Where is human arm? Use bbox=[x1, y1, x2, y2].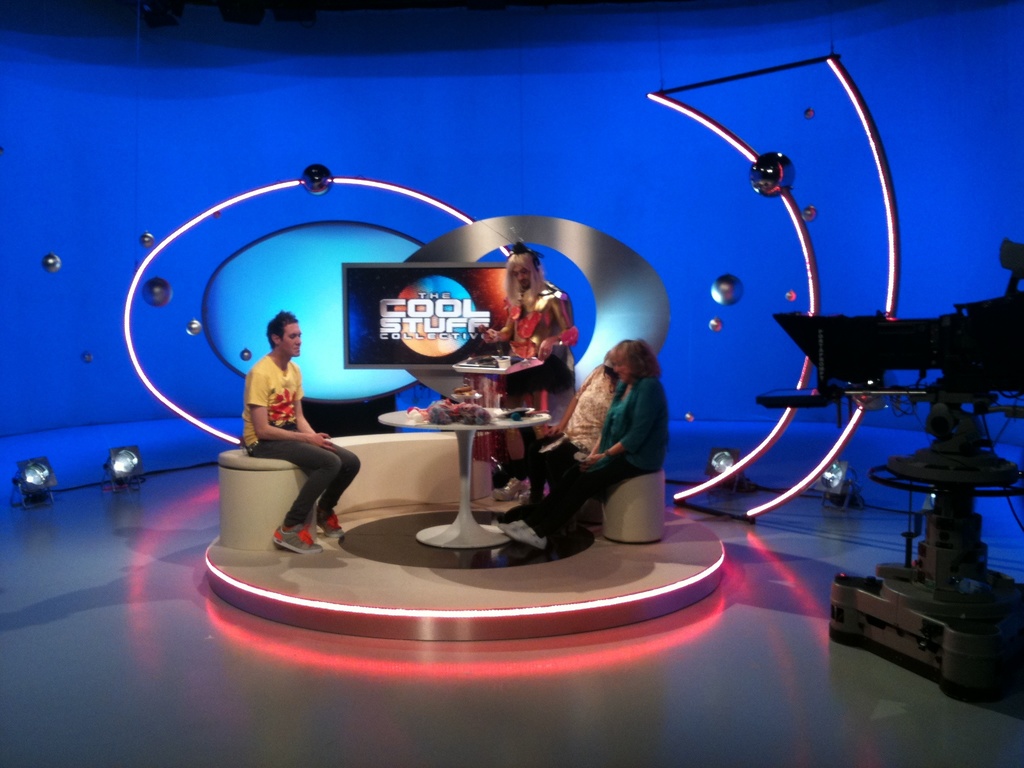
bbox=[578, 379, 622, 463].
